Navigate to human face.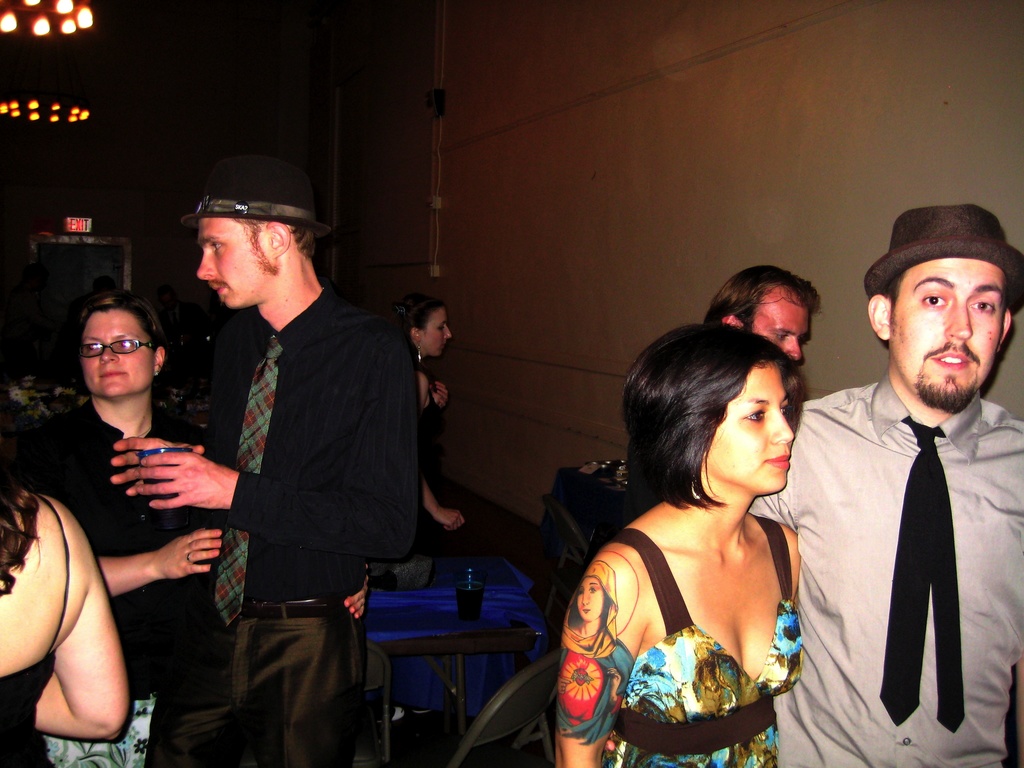
Navigation target: 896 262 1005 406.
